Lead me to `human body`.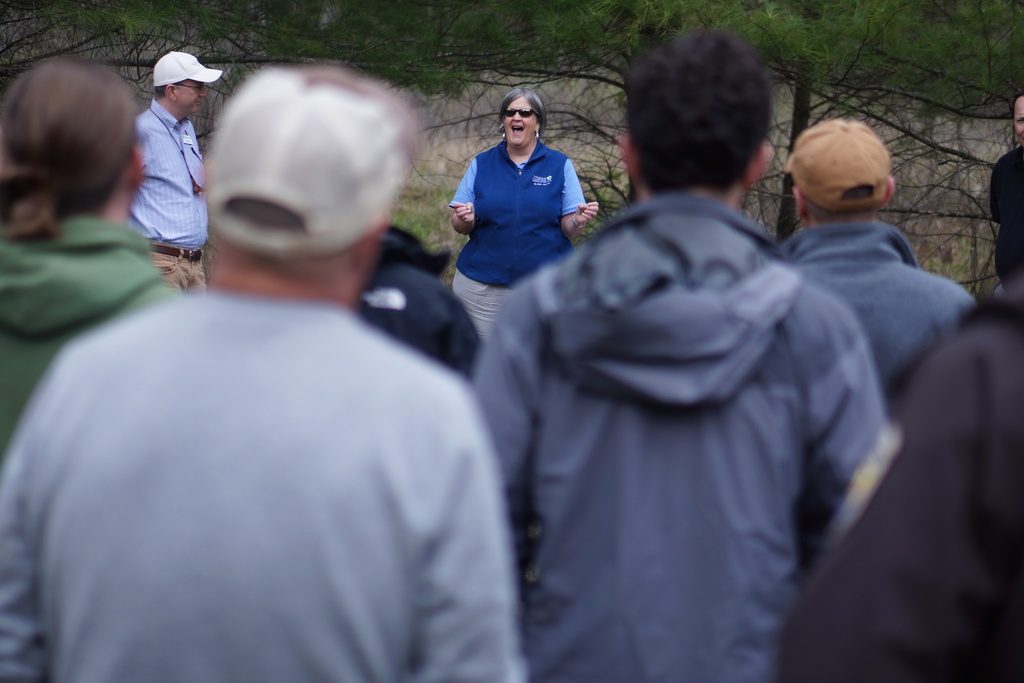
Lead to bbox=[466, 139, 909, 671].
